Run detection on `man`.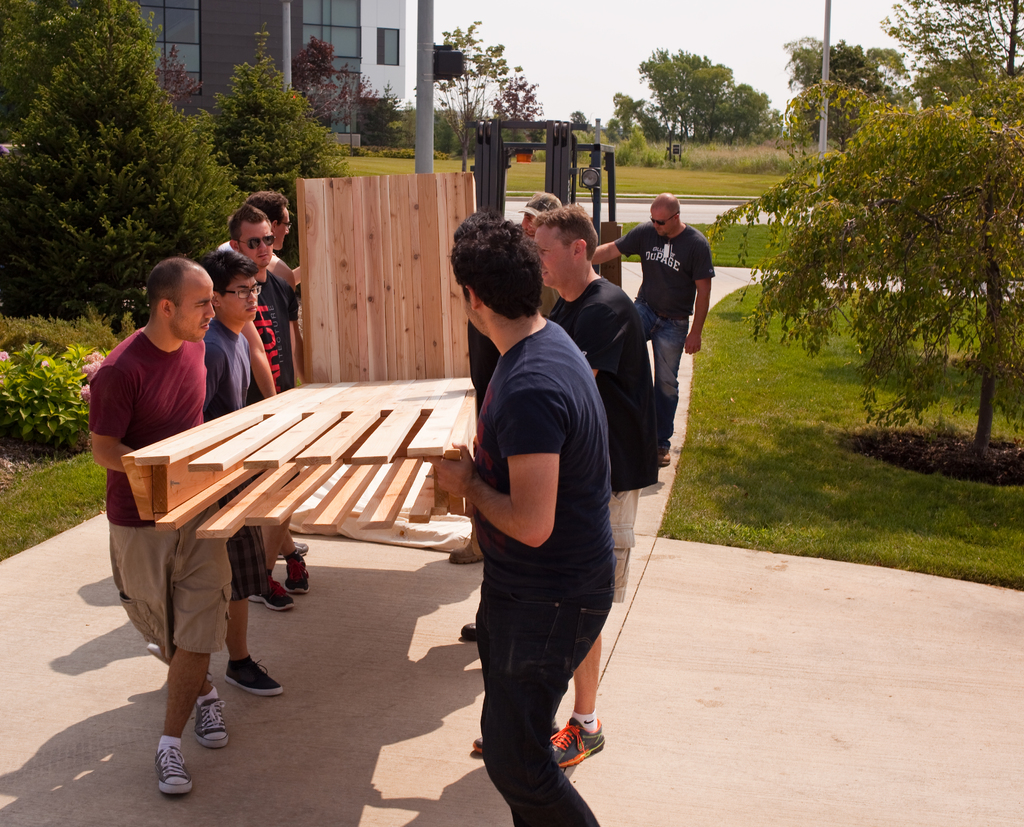
Result: box(91, 259, 235, 794).
